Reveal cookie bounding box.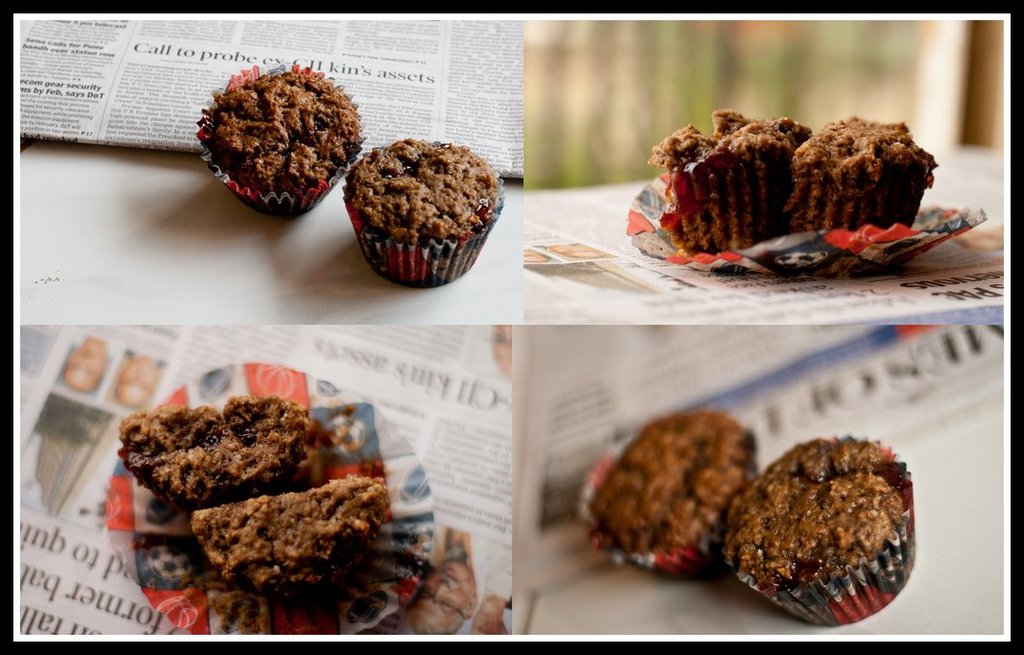
Revealed: (352, 136, 503, 243).
